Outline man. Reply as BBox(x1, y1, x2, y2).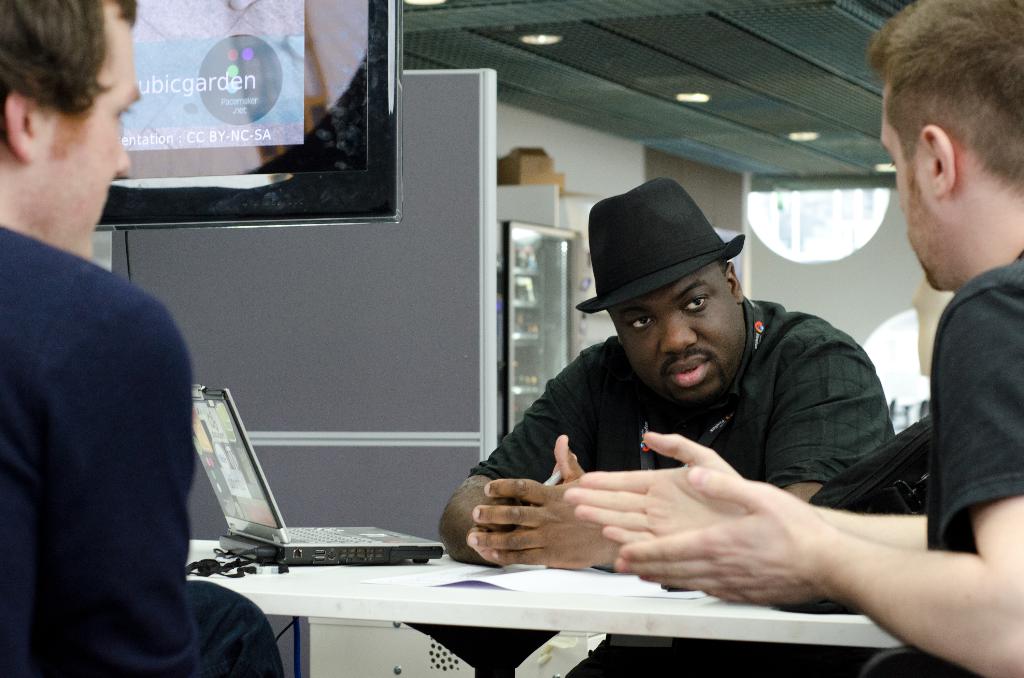
BBox(556, 0, 1023, 677).
